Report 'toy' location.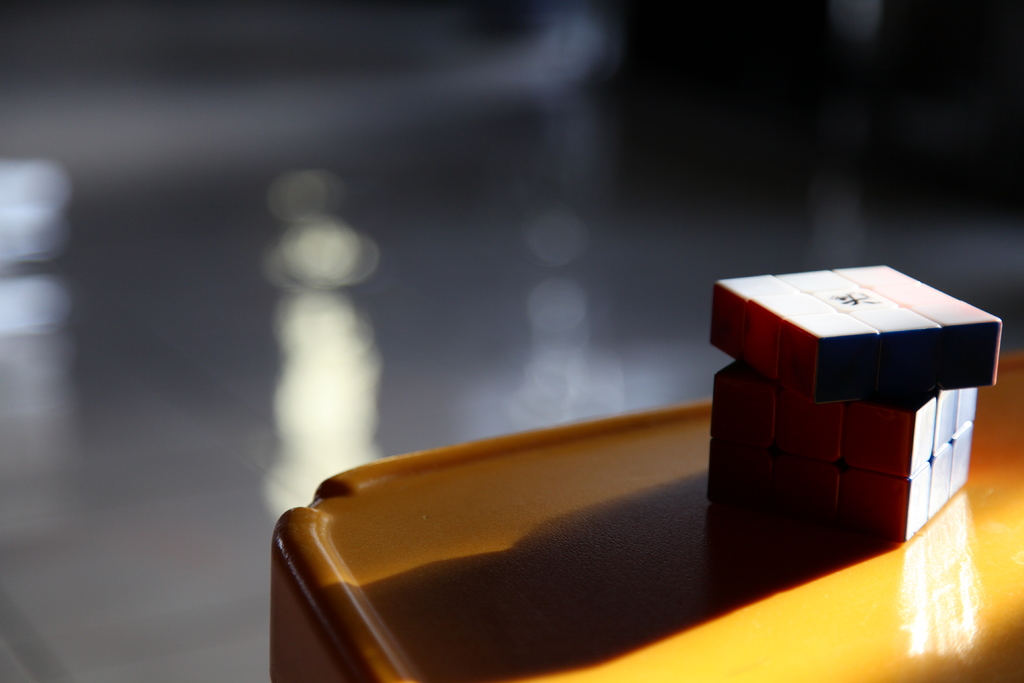
Report: x1=697, y1=356, x2=976, y2=547.
